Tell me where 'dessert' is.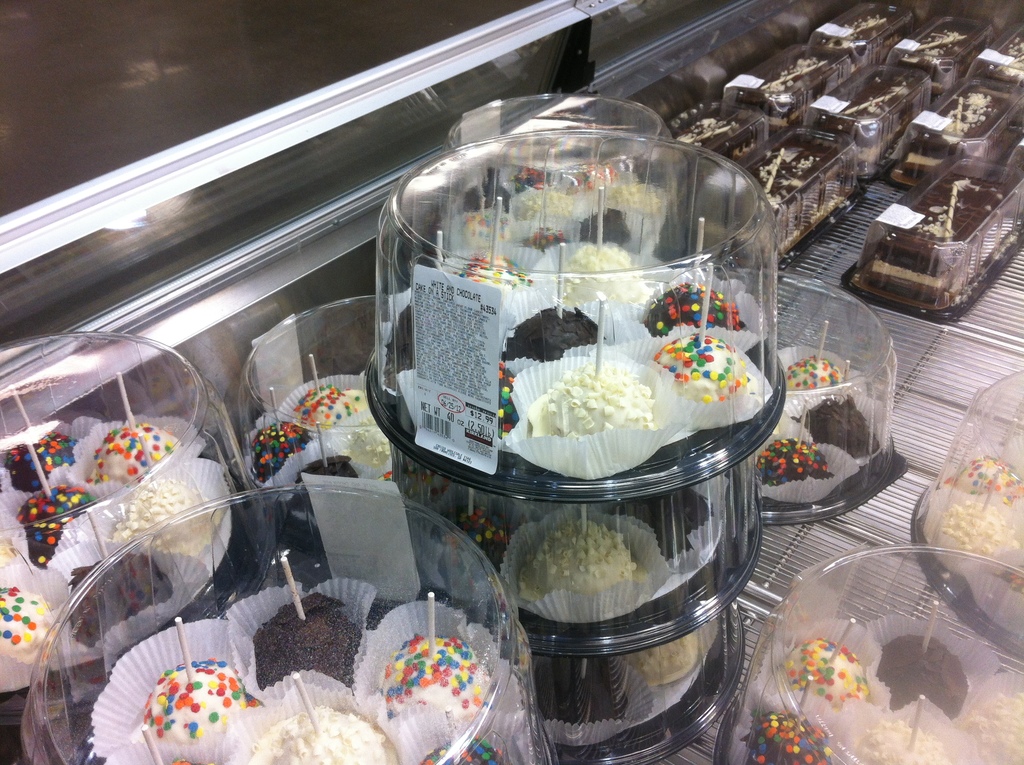
'dessert' is at <region>973, 24, 1023, 100</region>.
